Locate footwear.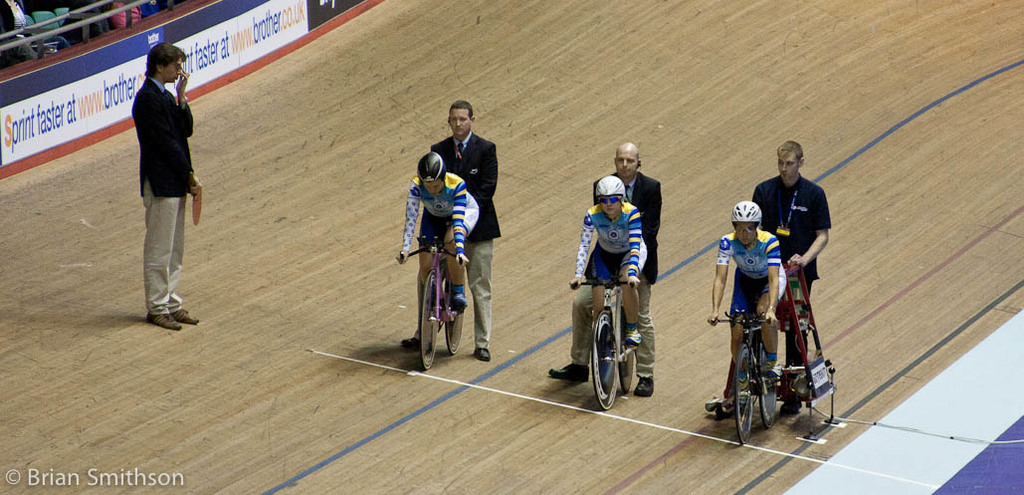
Bounding box: x1=145, y1=312, x2=178, y2=330.
